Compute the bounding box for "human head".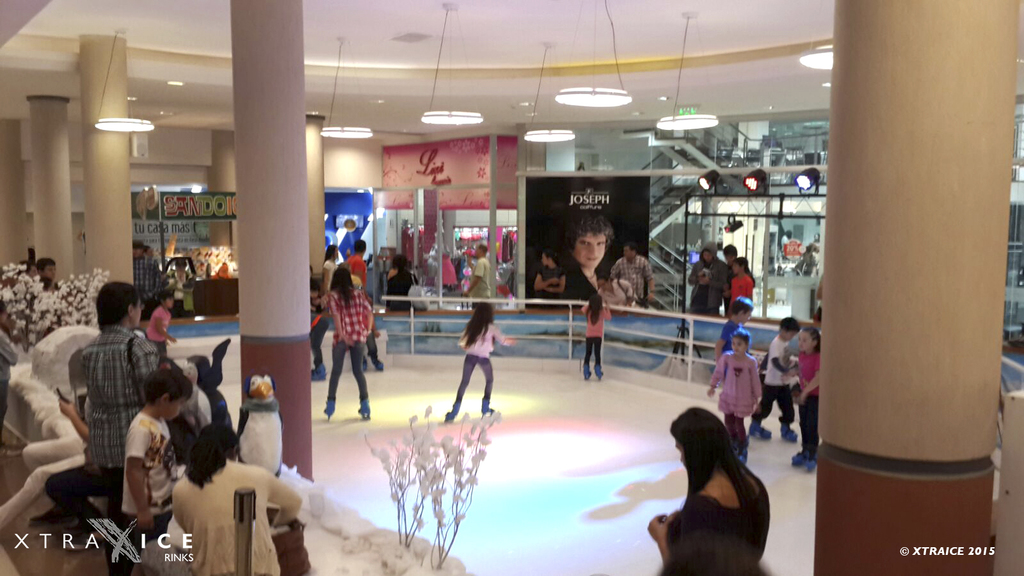
pyautogui.locateOnScreen(163, 293, 174, 309).
